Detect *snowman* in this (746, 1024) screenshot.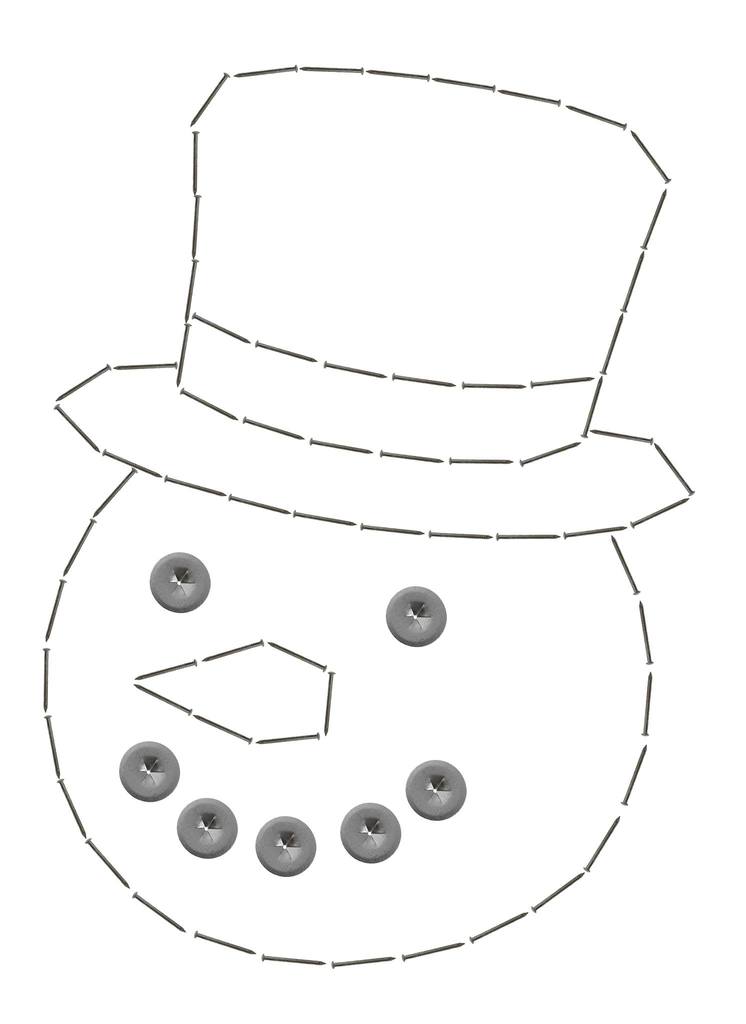
Detection: x1=43 y1=65 x2=695 y2=970.
